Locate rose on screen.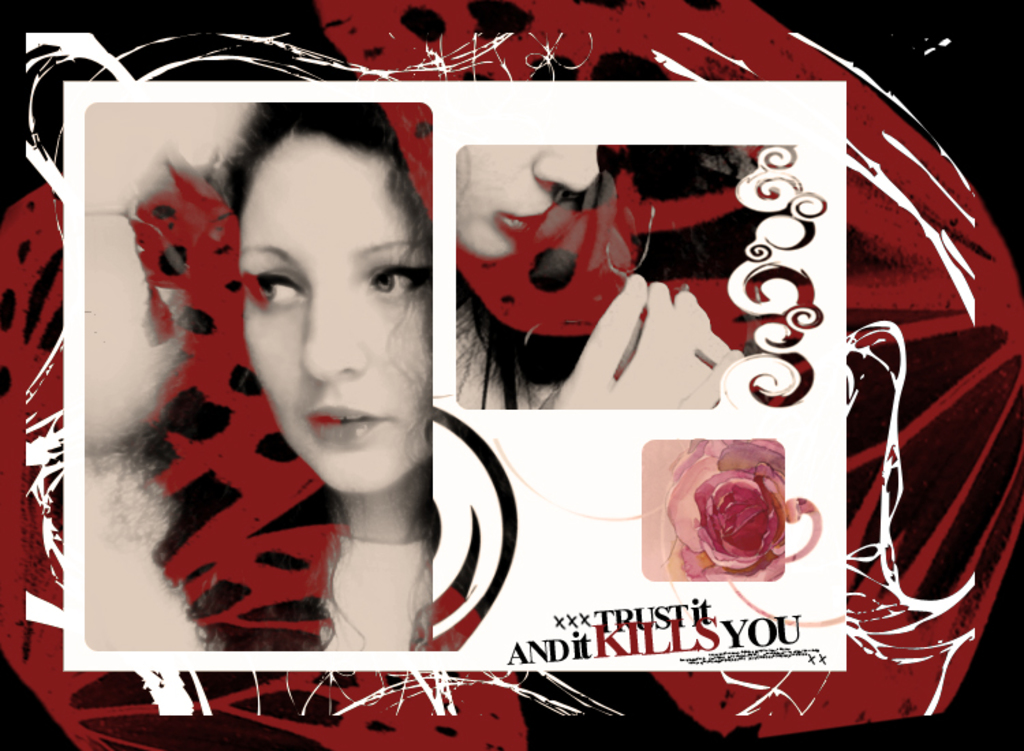
On screen at select_region(659, 437, 786, 580).
